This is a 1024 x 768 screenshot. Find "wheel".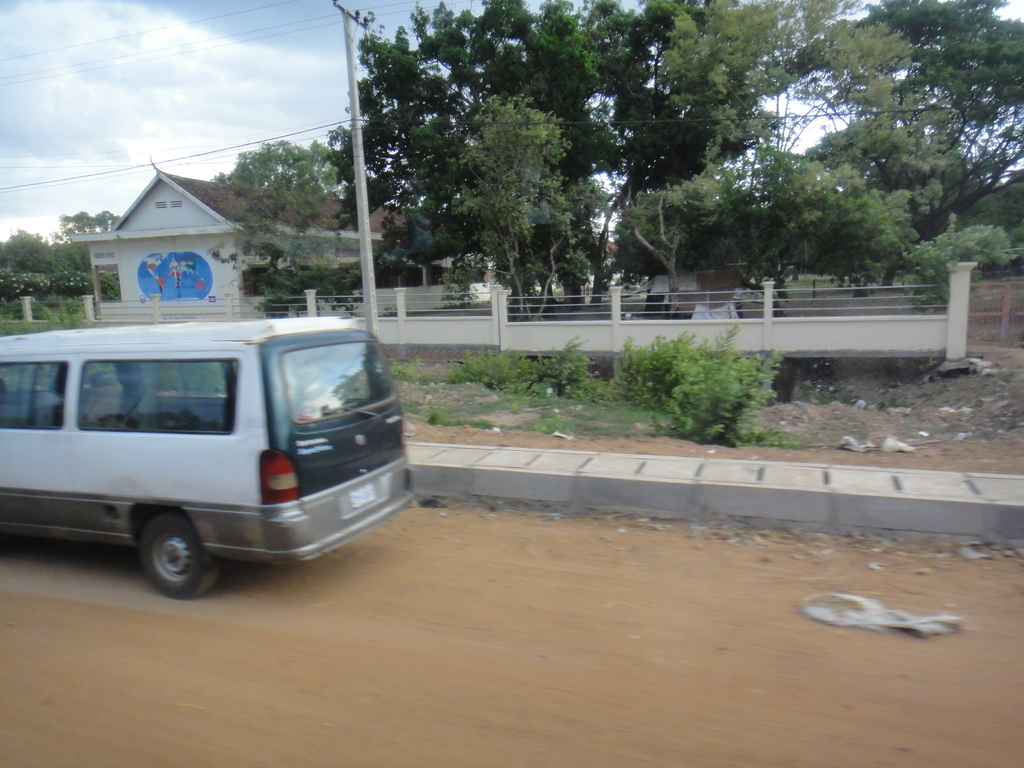
Bounding box: x1=141 y1=515 x2=223 y2=598.
